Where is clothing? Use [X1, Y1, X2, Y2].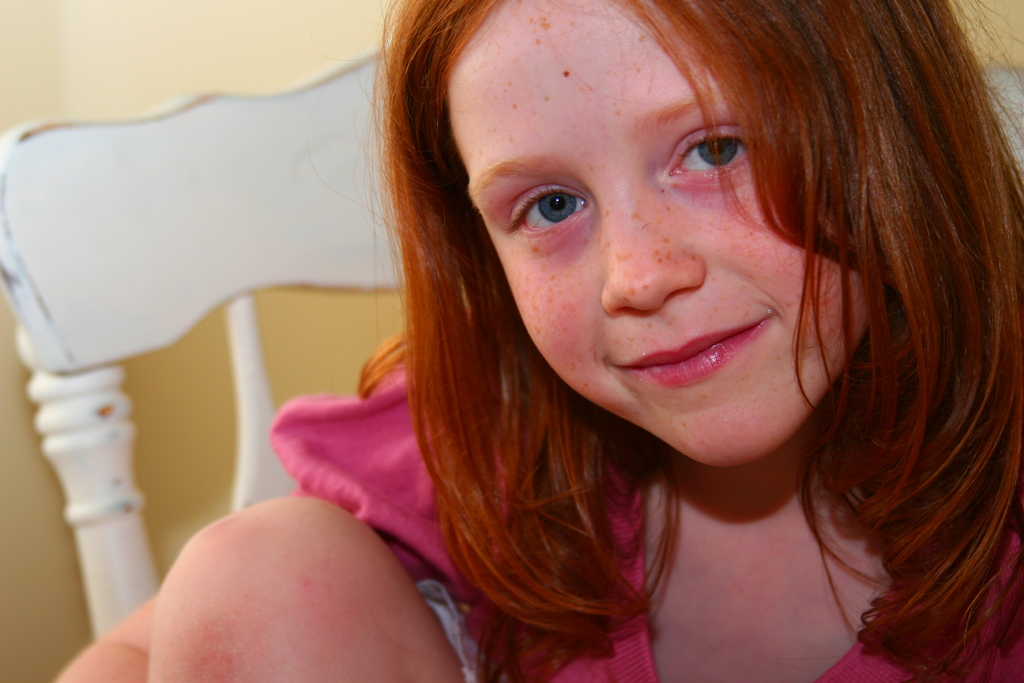
[264, 367, 1023, 682].
